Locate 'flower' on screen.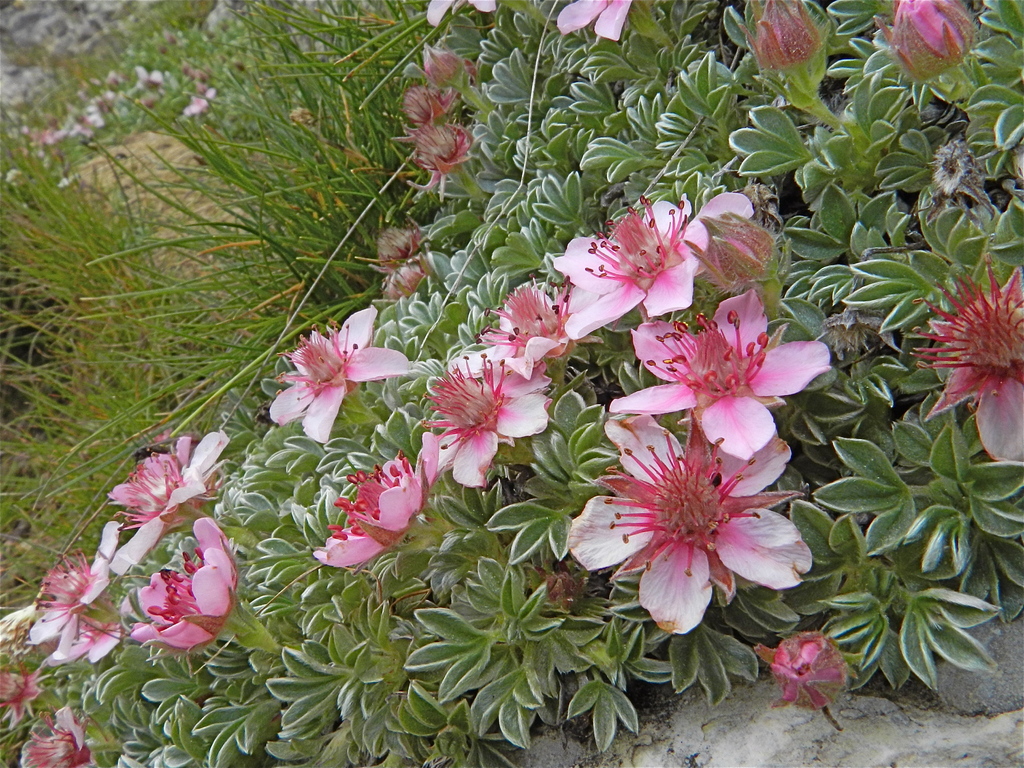
On screen at 444 270 584 379.
